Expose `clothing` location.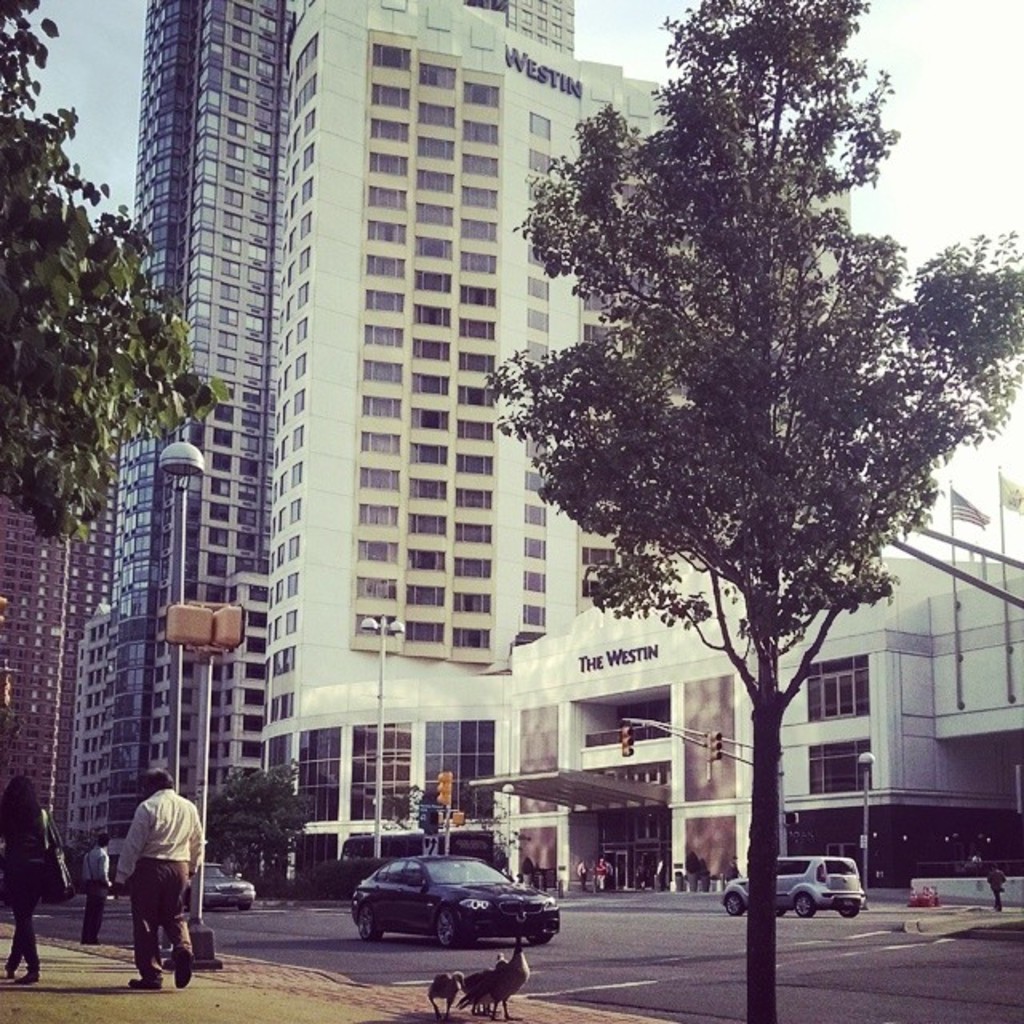
Exposed at pyautogui.locateOnScreen(581, 861, 587, 888).
